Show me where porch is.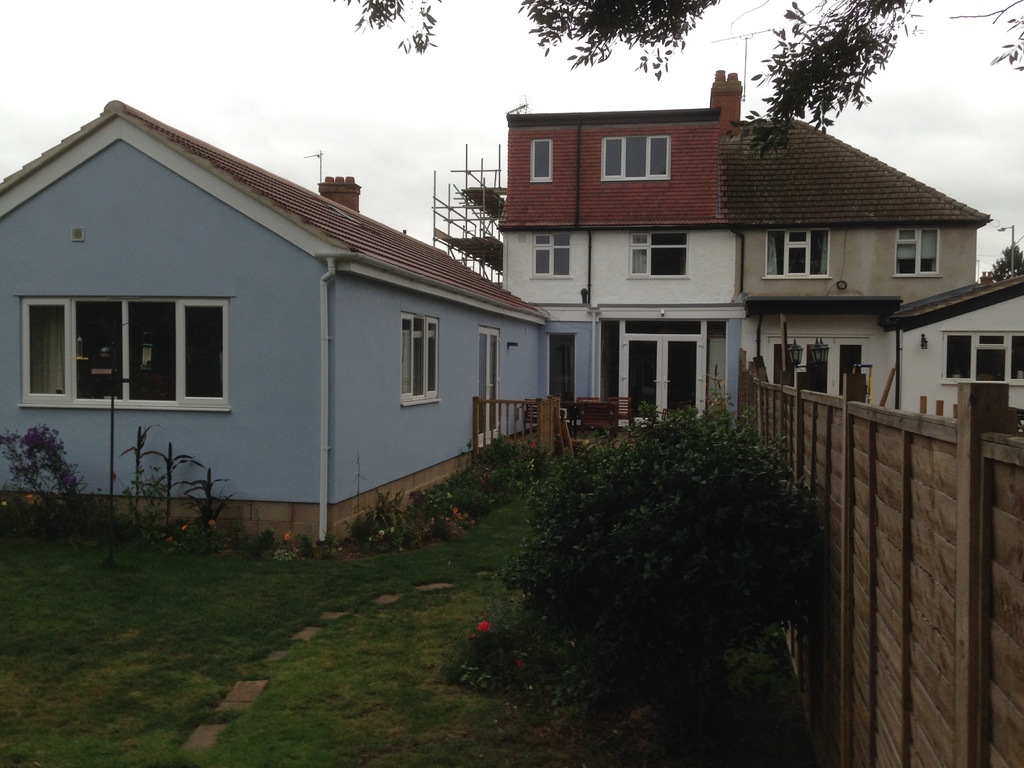
porch is at 472 386 598 492.
